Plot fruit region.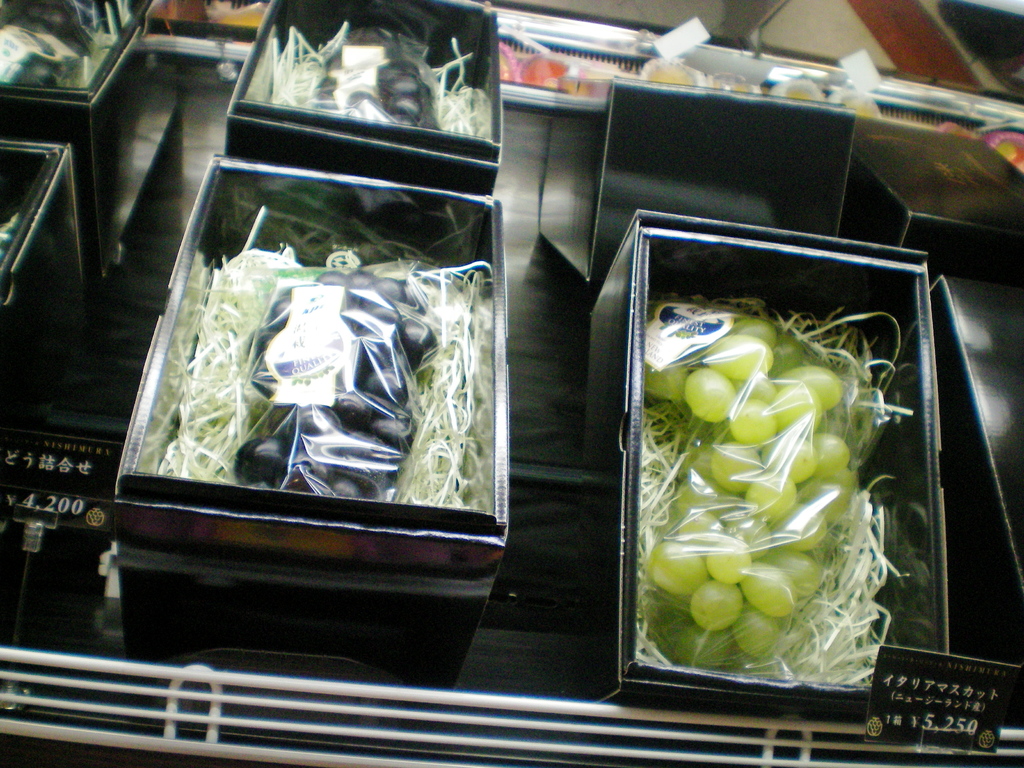
Plotted at crop(945, 120, 972, 139).
